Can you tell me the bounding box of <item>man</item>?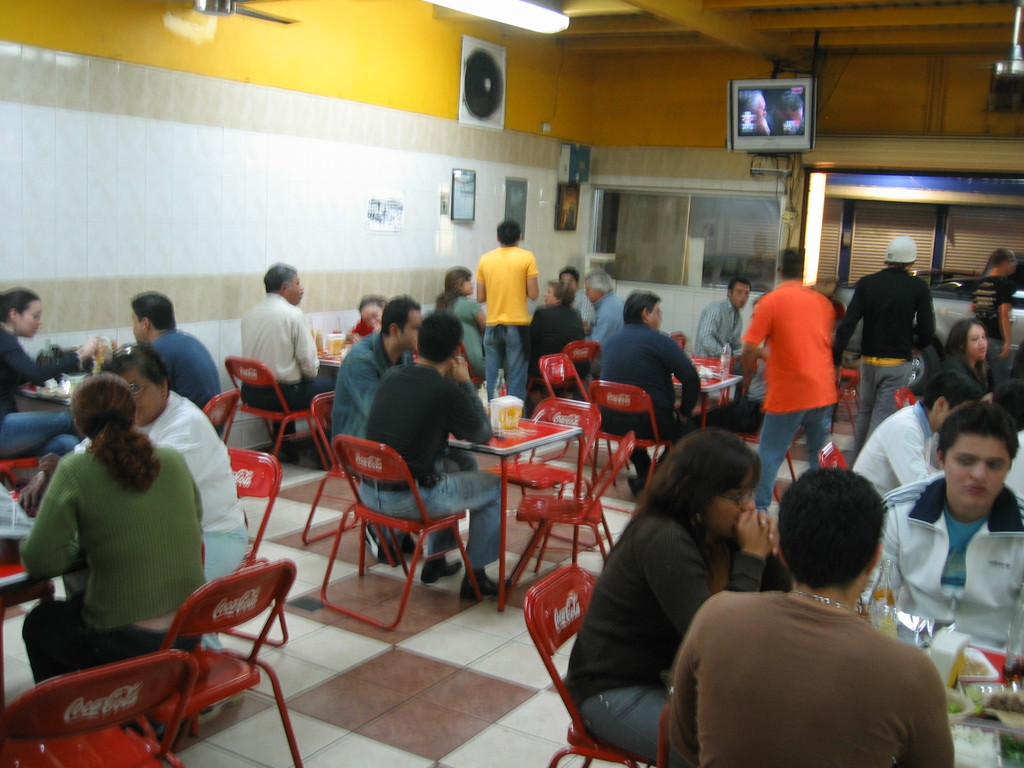
x1=858, y1=399, x2=1023, y2=678.
